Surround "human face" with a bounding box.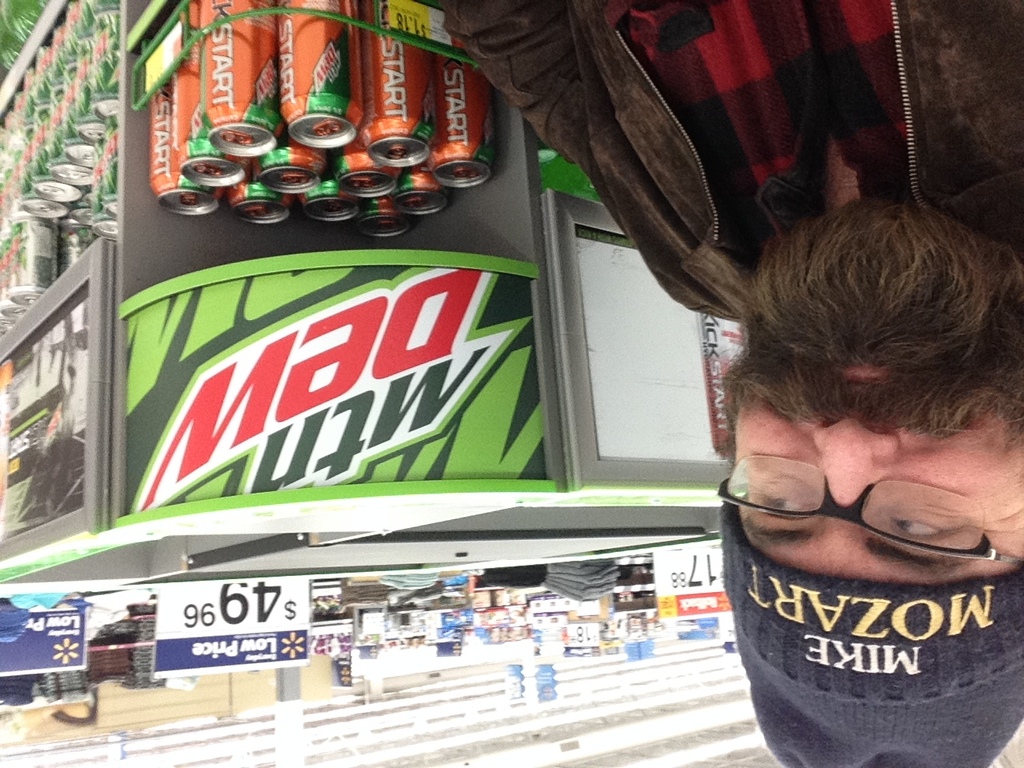
pyautogui.locateOnScreen(733, 346, 1023, 582).
